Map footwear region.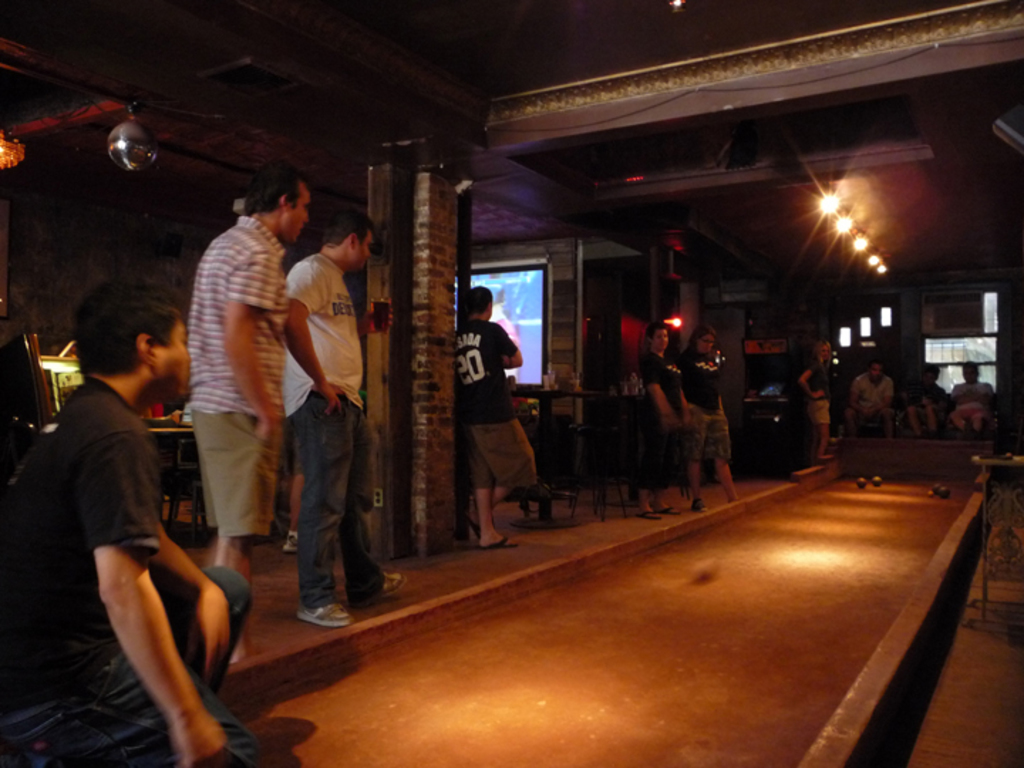
Mapped to l=479, t=532, r=525, b=548.
